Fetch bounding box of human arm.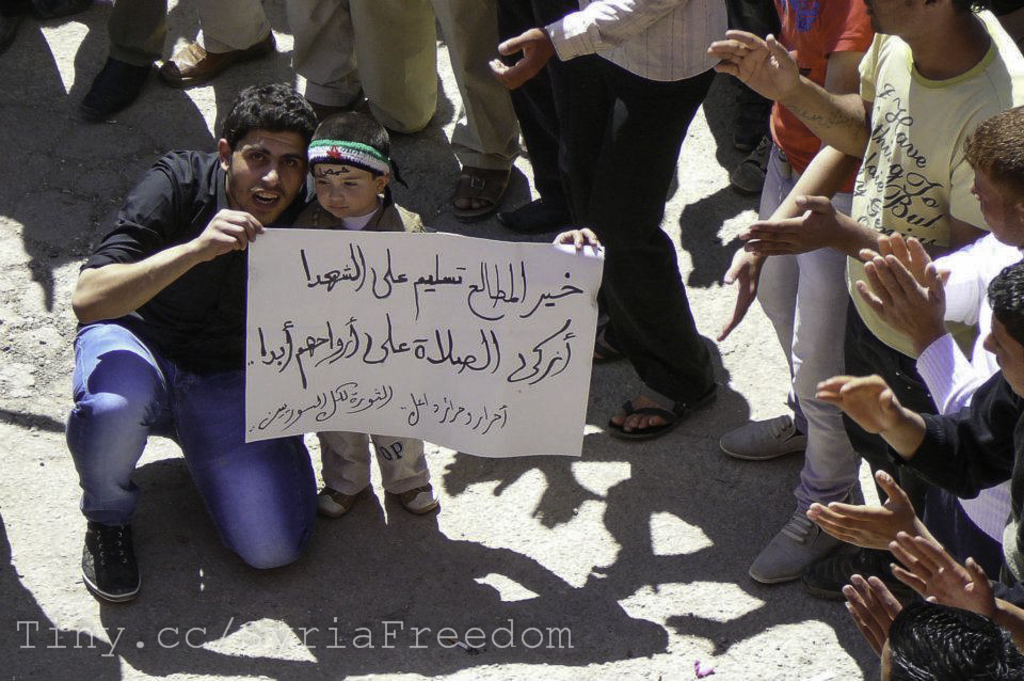
Bbox: [left=818, top=369, right=1014, bottom=497].
